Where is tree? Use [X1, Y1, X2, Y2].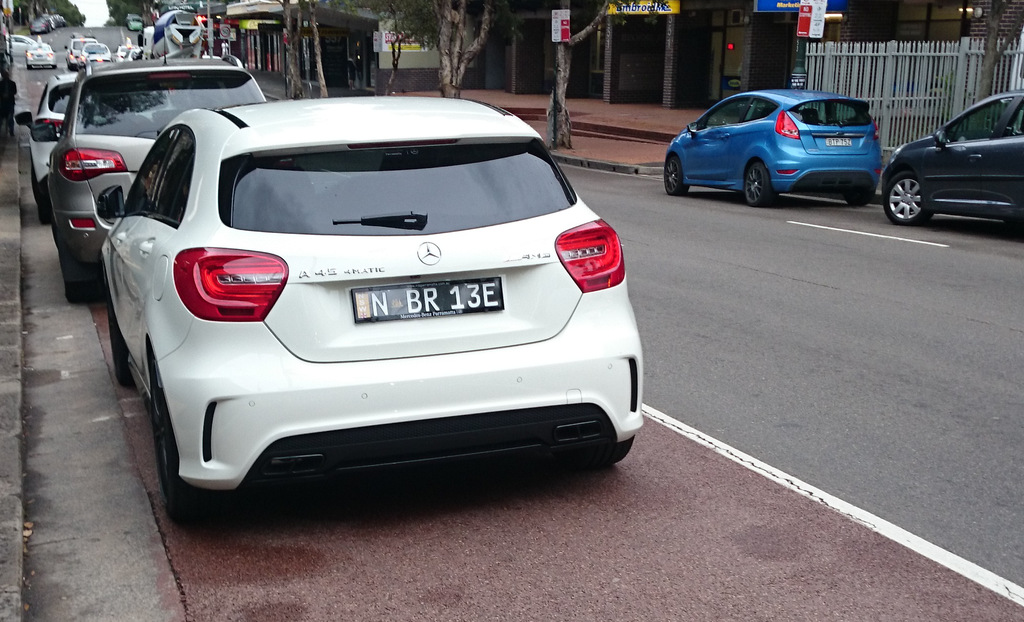
[552, 0, 617, 148].
